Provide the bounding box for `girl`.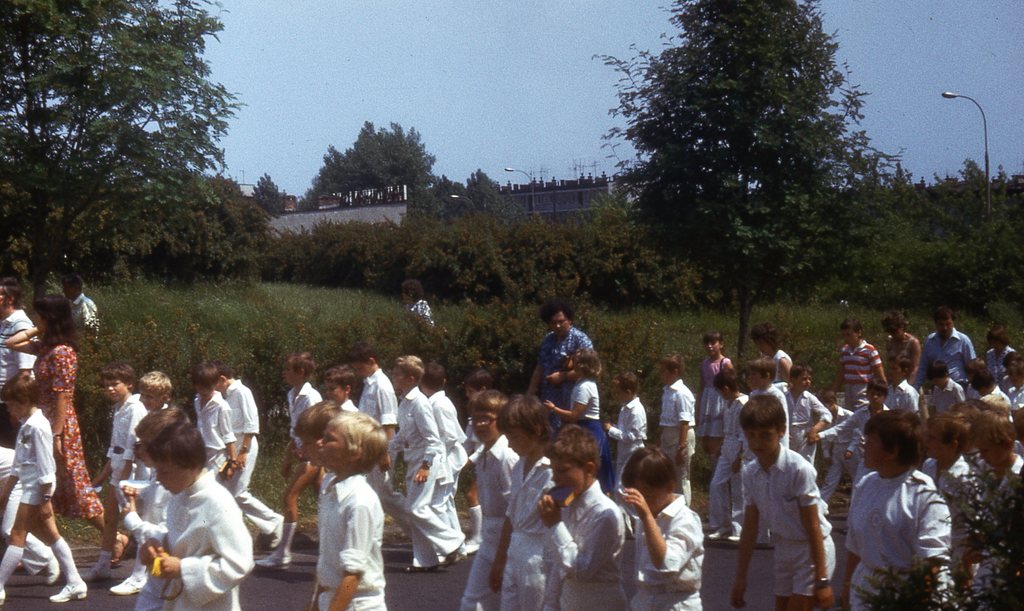
box(4, 288, 115, 558).
